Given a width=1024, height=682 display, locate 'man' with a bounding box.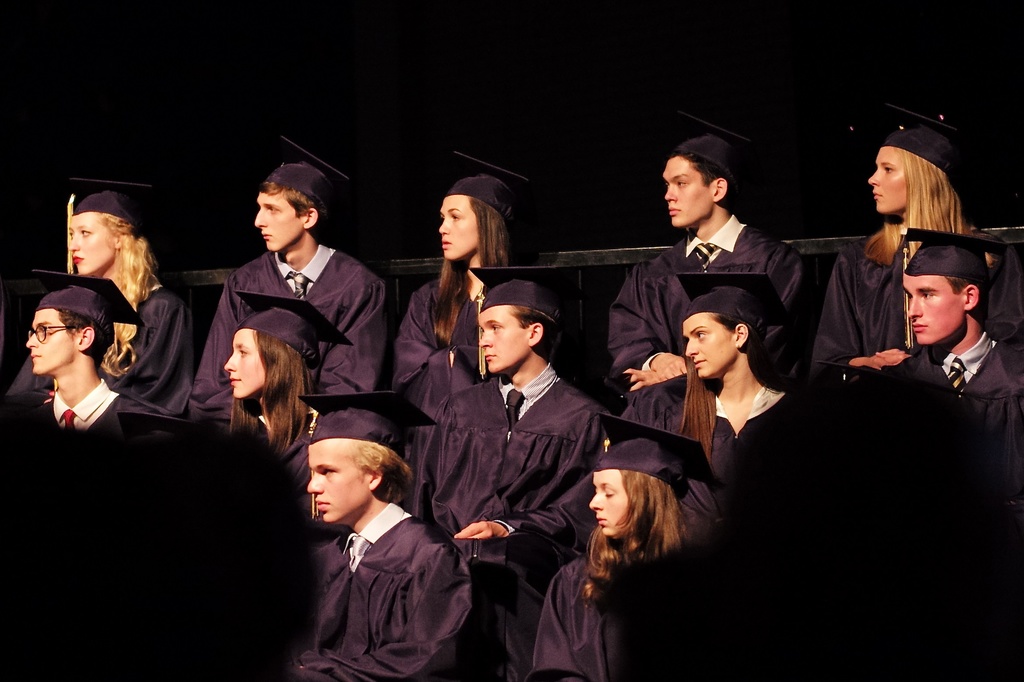
Located: [0, 276, 181, 443].
